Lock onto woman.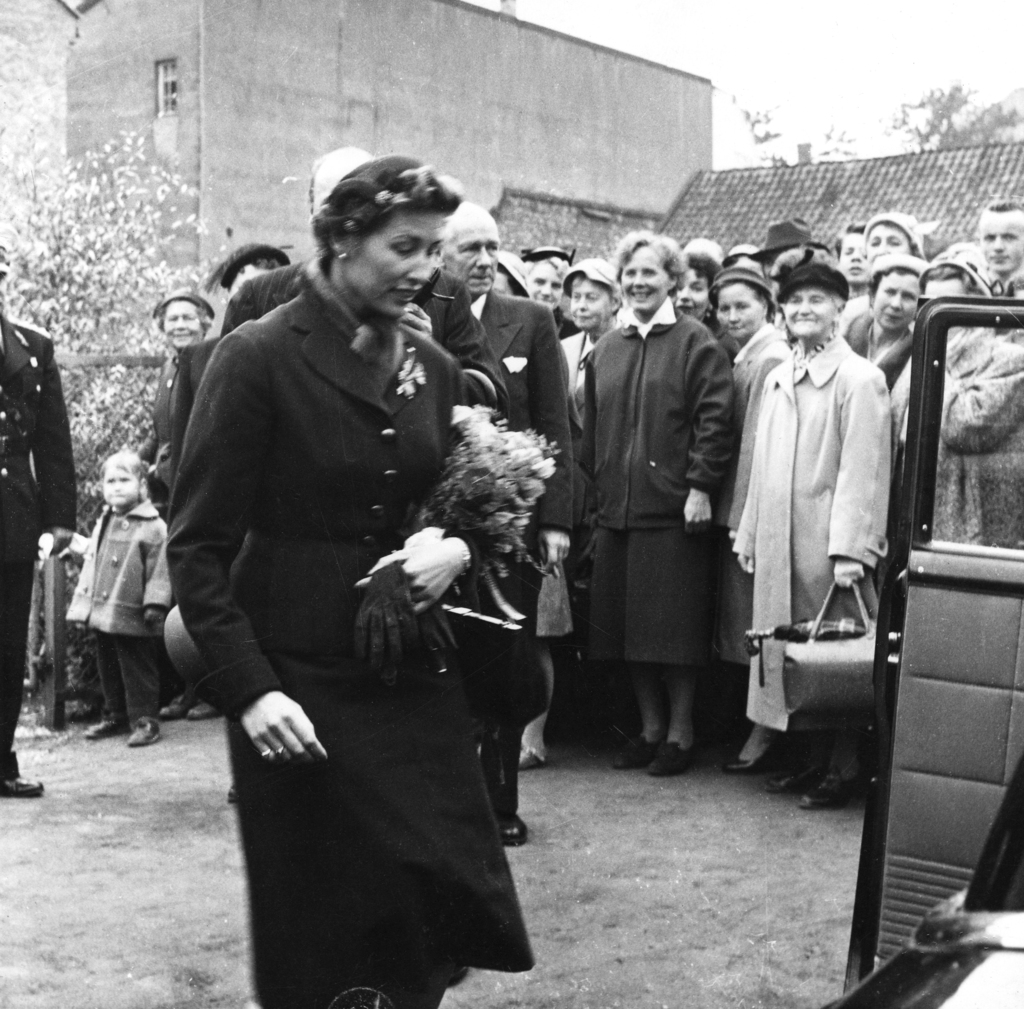
Locked: {"x1": 491, "y1": 243, "x2": 539, "y2": 299}.
